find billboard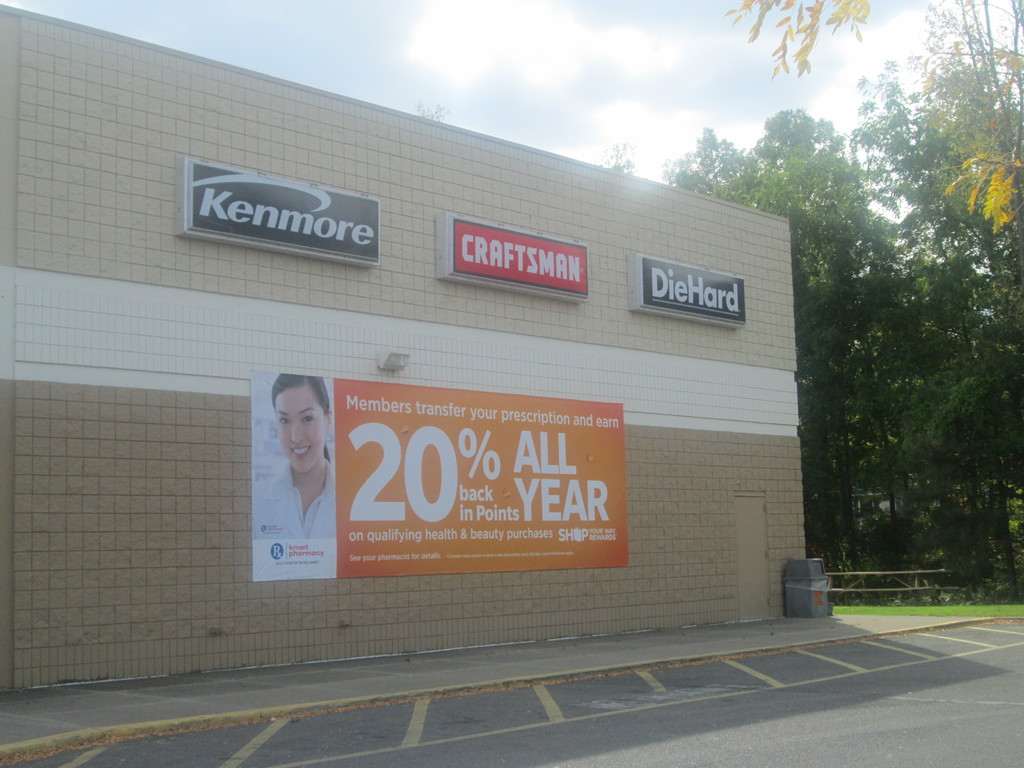
bbox=[633, 262, 747, 326]
